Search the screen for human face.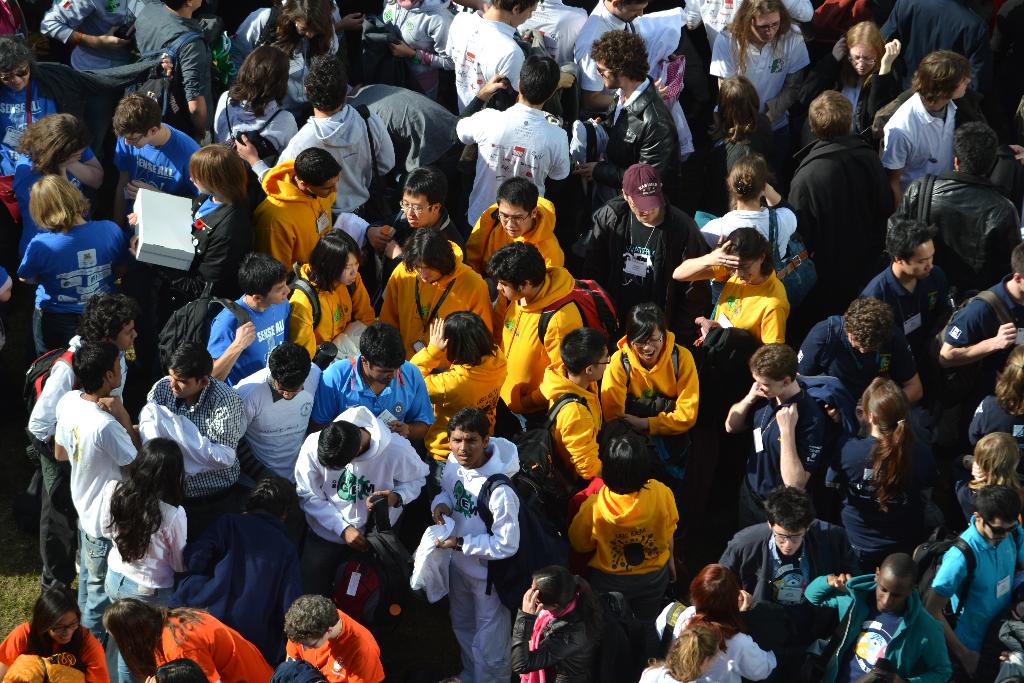
Found at x1=593, y1=346, x2=608, y2=380.
